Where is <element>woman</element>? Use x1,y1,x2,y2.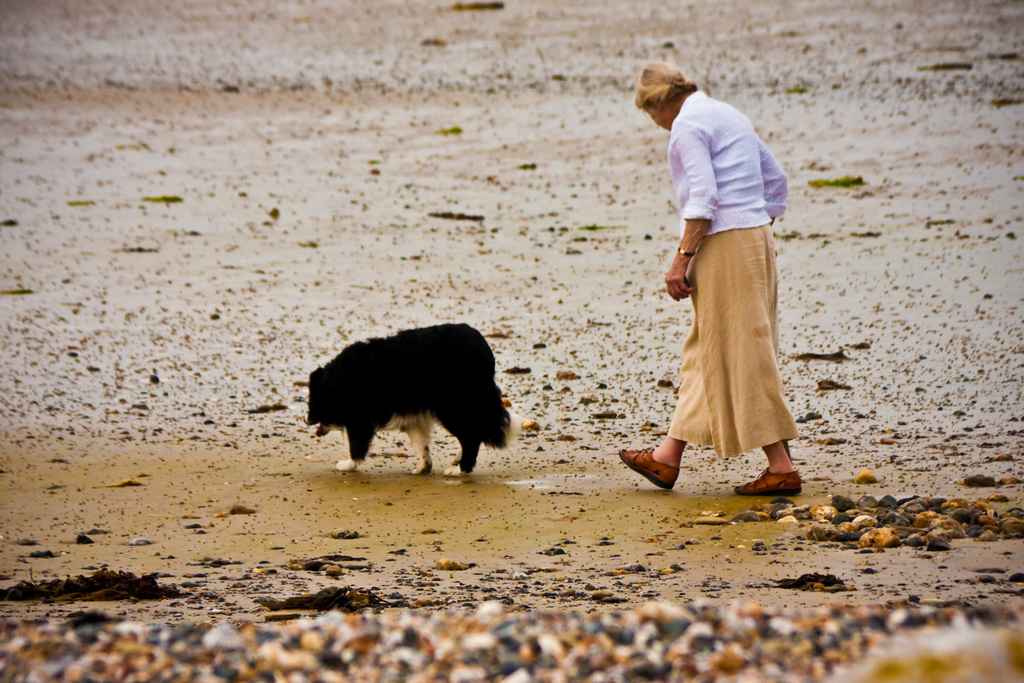
640,116,806,490.
